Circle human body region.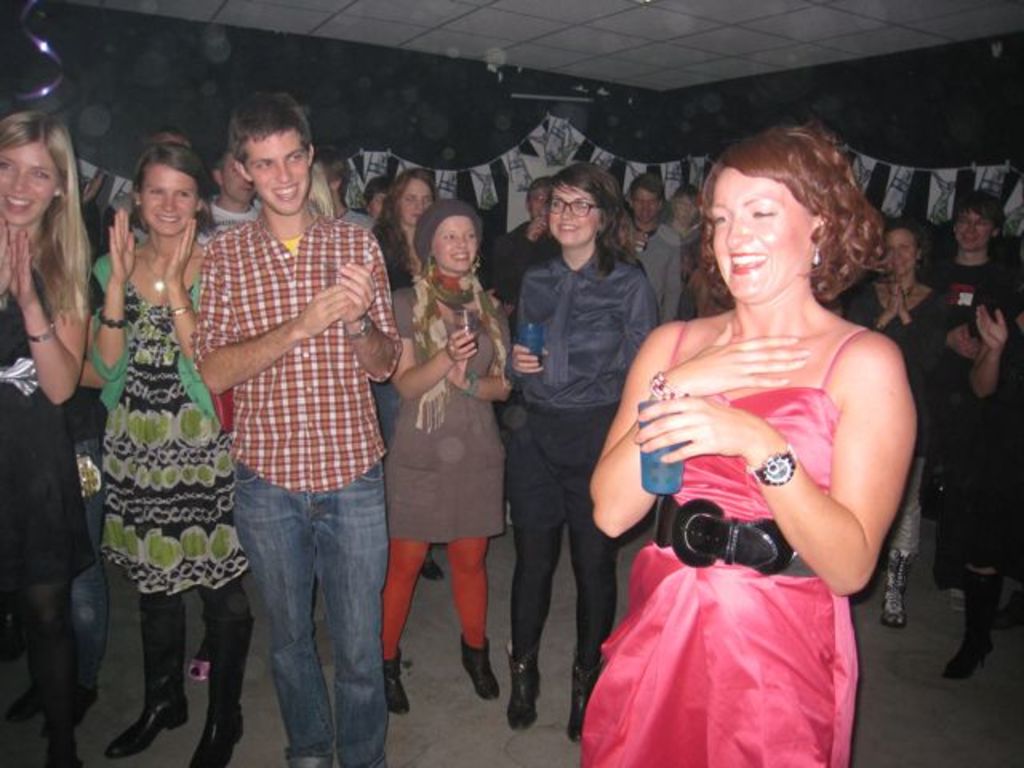
Region: [669, 189, 702, 306].
